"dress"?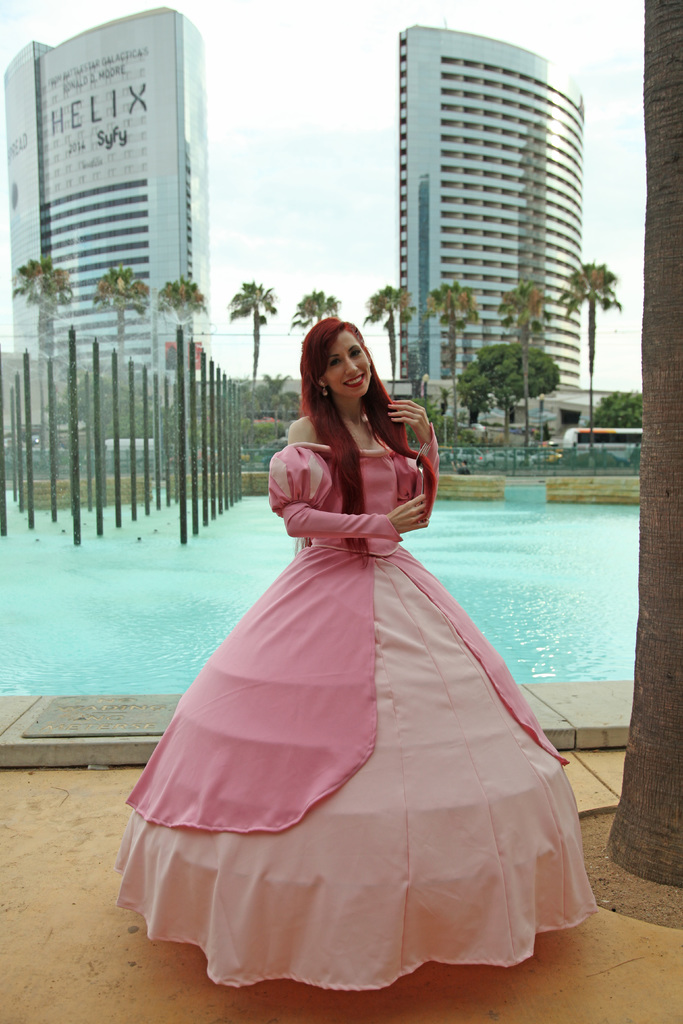
<box>120,326,590,984</box>
